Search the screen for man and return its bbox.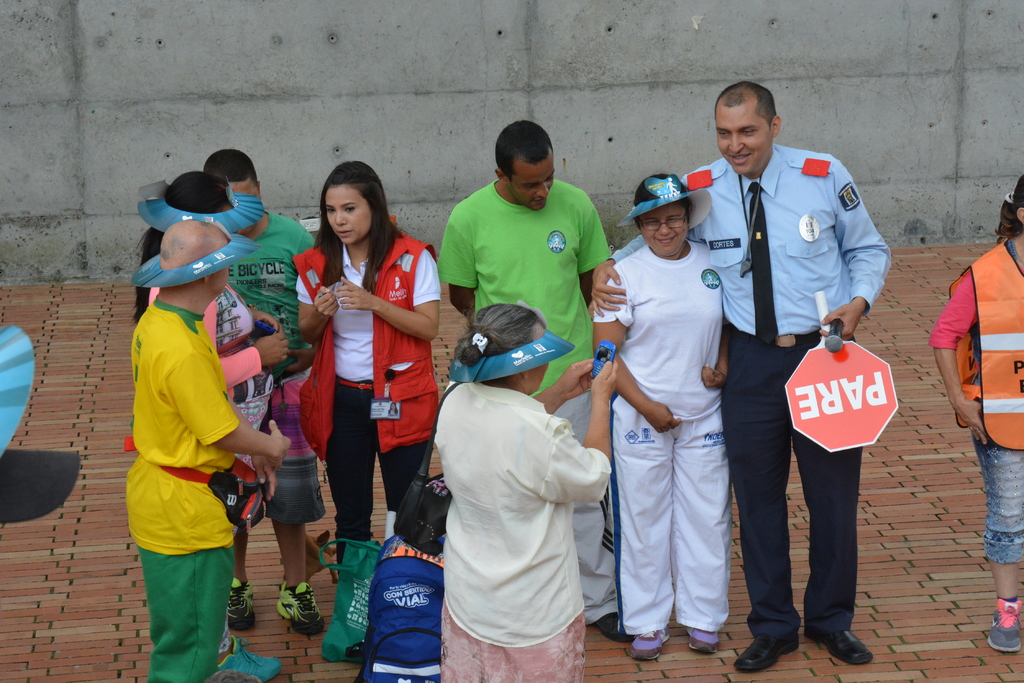
Found: {"left": 588, "top": 79, "right": 897, "bottom": 682}.
